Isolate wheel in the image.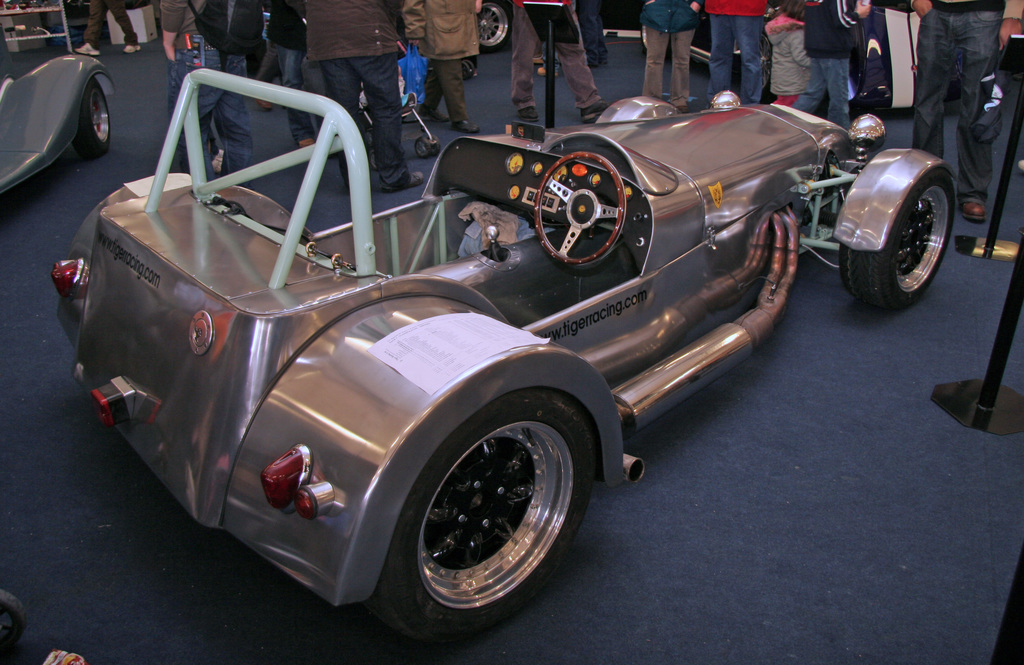
Isolated region: box(76, 77, 115, 155).
